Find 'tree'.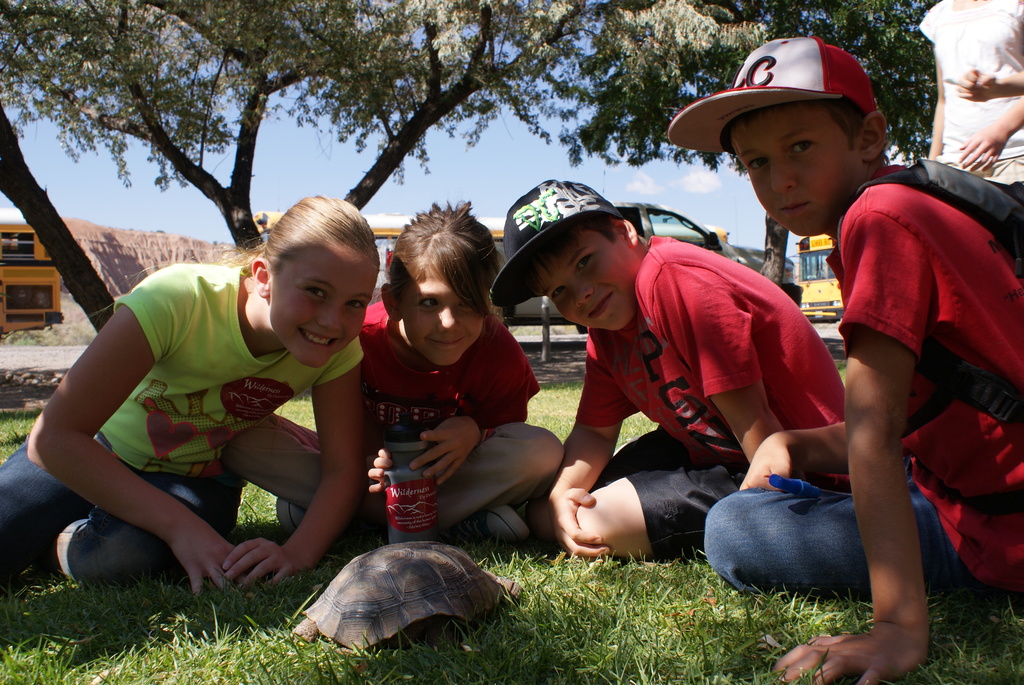
<region>545, 0, 939, 296</region>.
